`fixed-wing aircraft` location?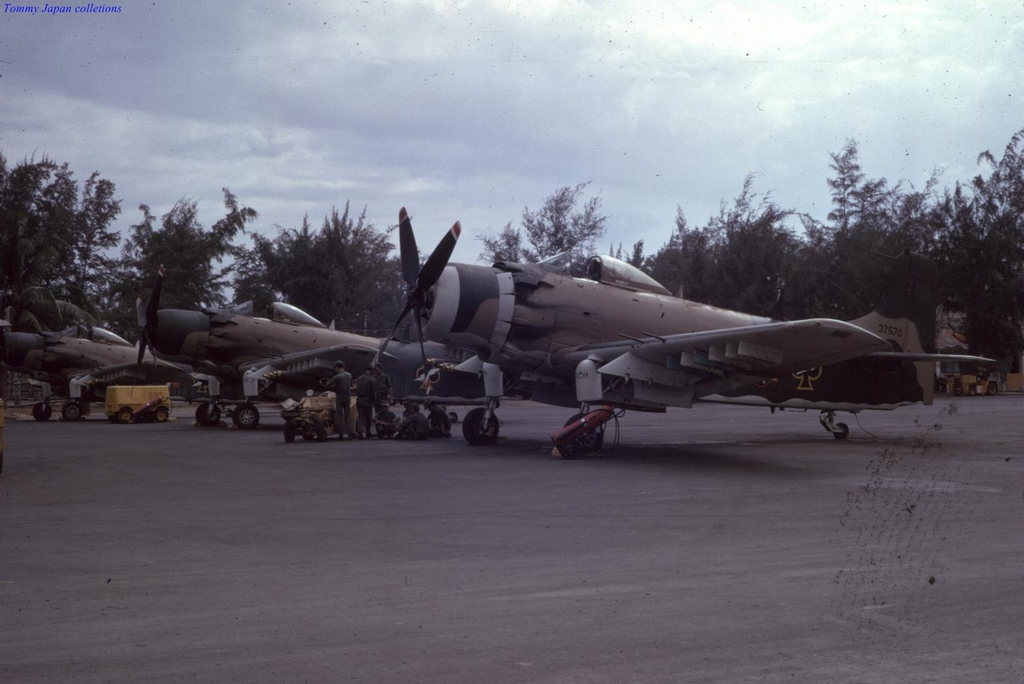
0:287:192:423
